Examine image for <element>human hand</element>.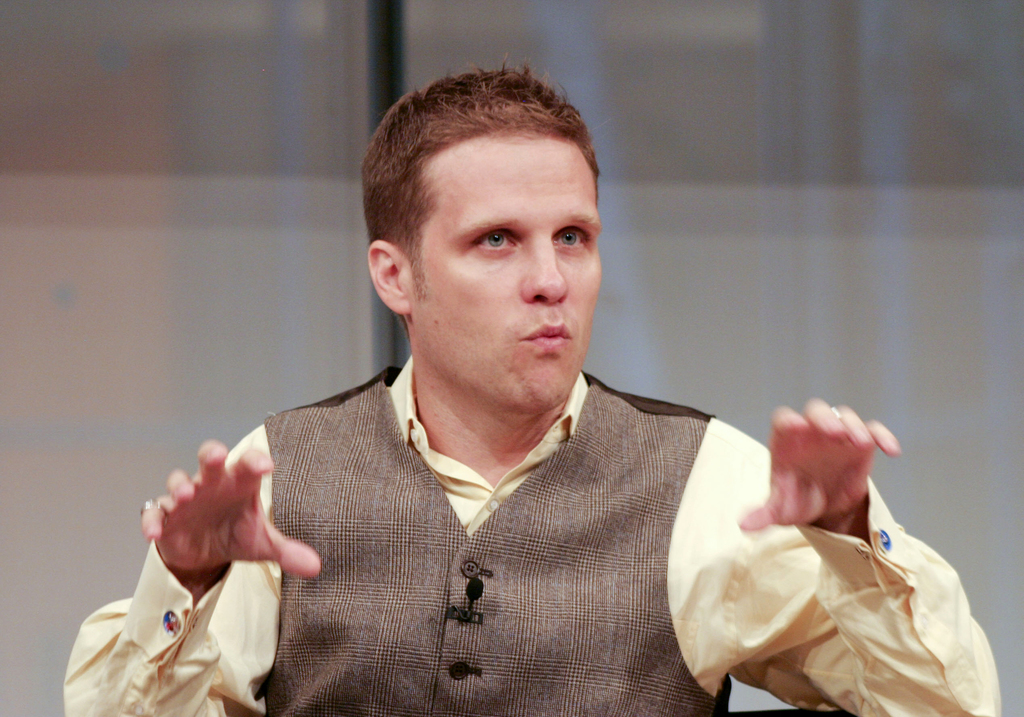
Examination result: (x1=771, y1=399, x2=921, y2=552).
